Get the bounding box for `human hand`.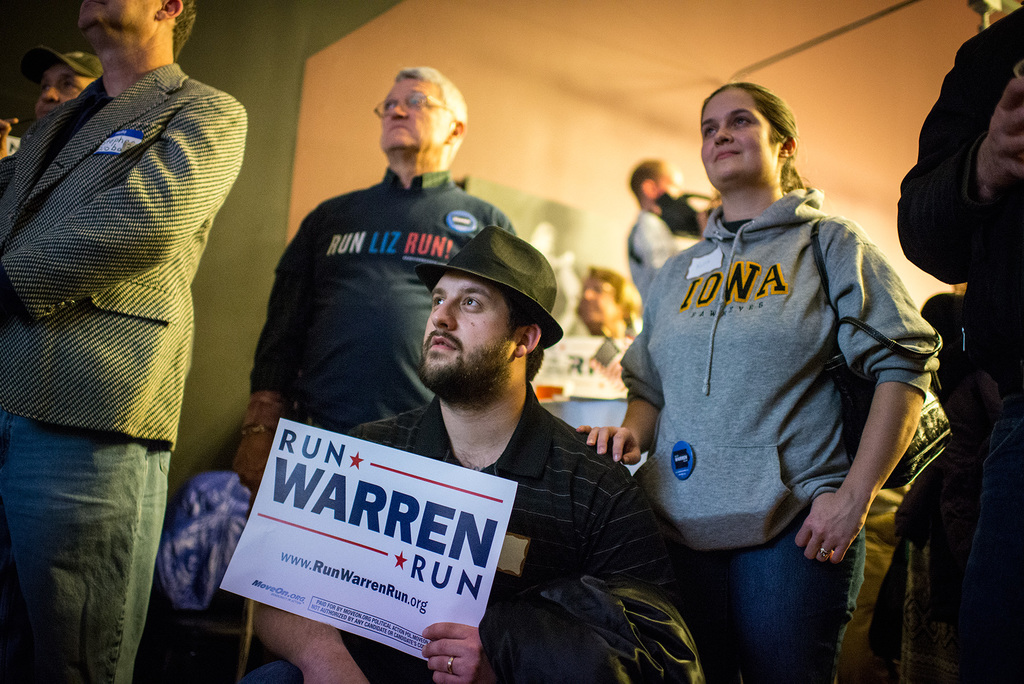
(left=234, top=444, right=268, bottom=496).
